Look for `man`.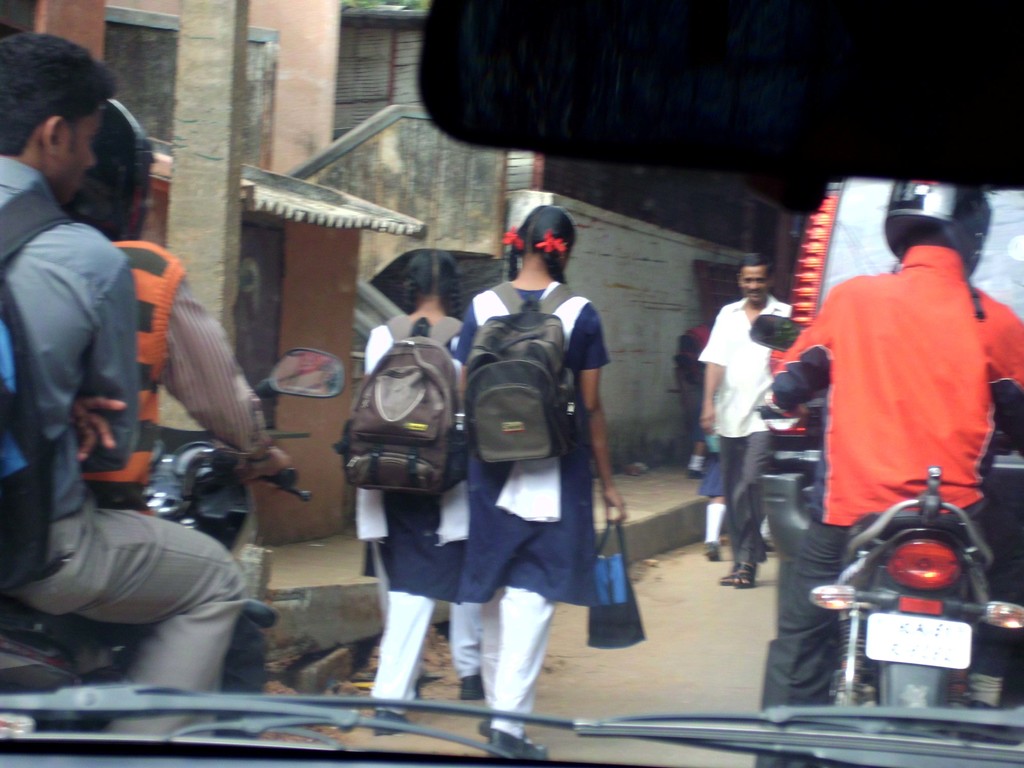
Found: [x1=0, y1=27, x2=245, y2=741].
